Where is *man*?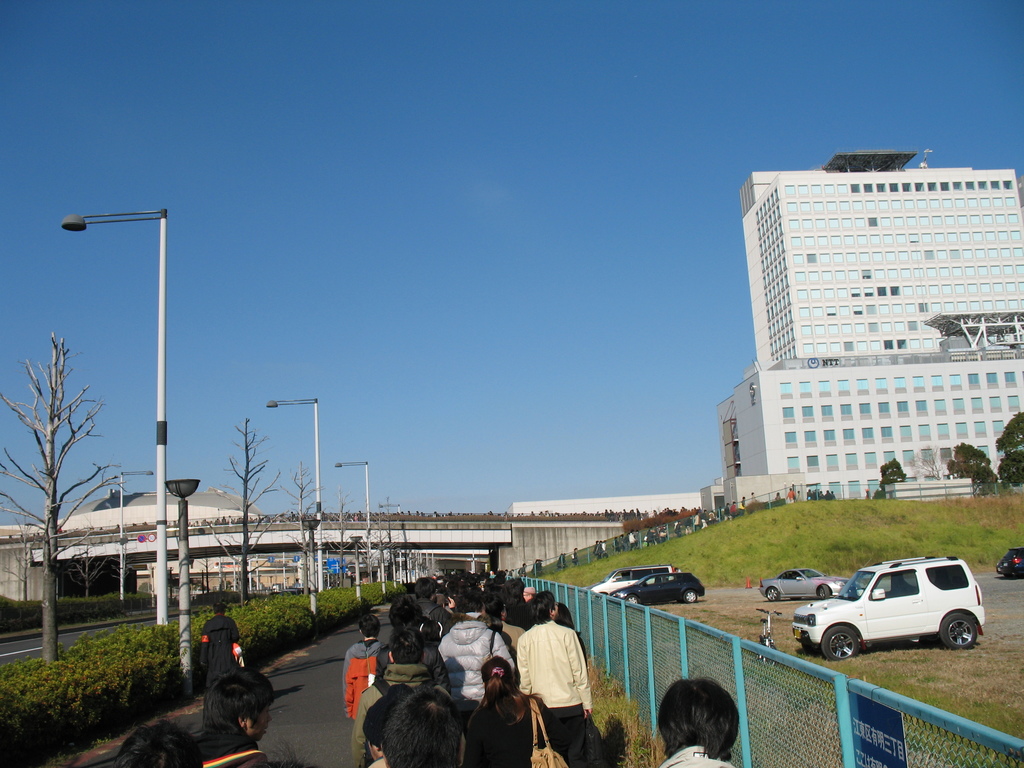
bbox=(506, 609, 599, 755).
